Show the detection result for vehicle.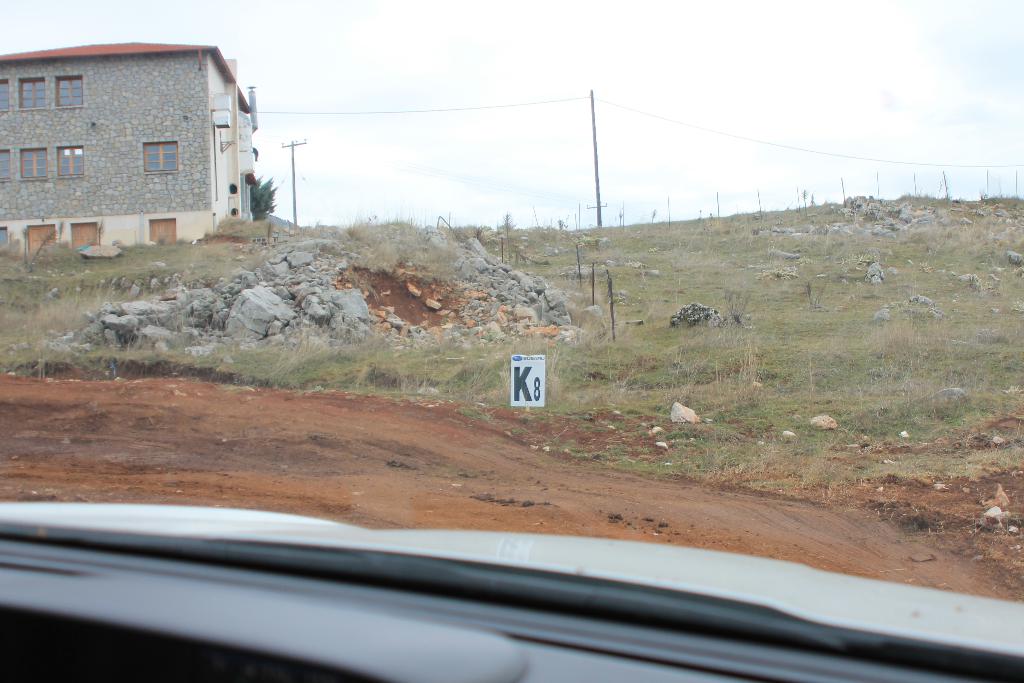
l=0, t=0, r=1023, b=682.
